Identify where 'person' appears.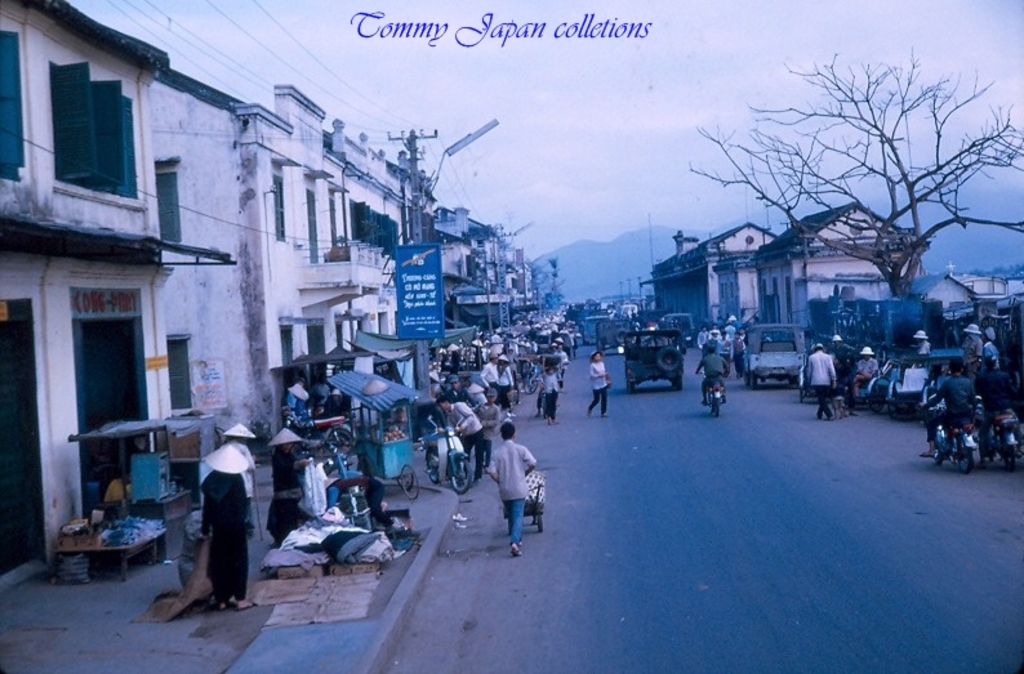
Appears at [310, 375, 325, 415].
